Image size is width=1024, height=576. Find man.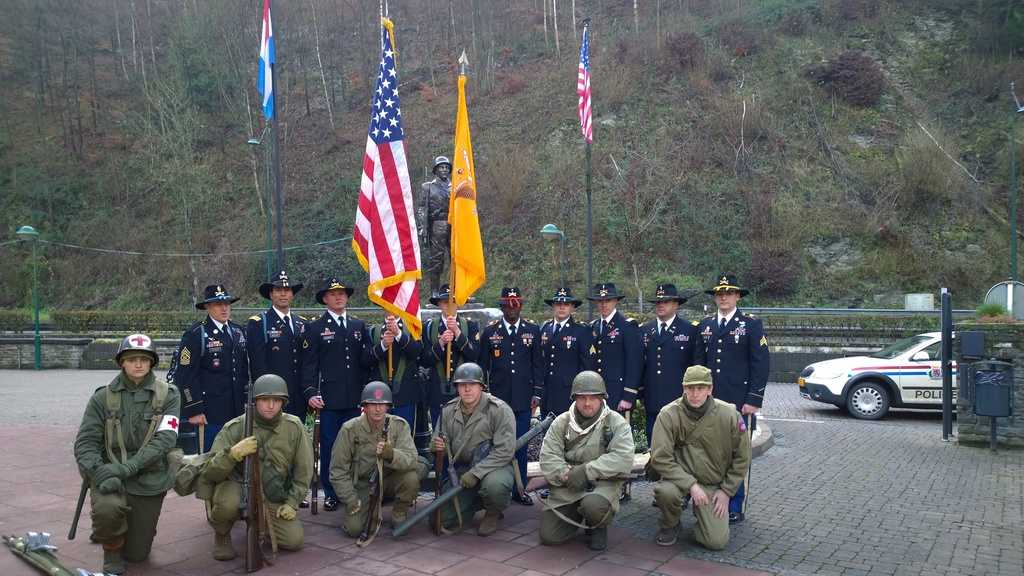
[left=426, top=360, right=516, bottom=538].
